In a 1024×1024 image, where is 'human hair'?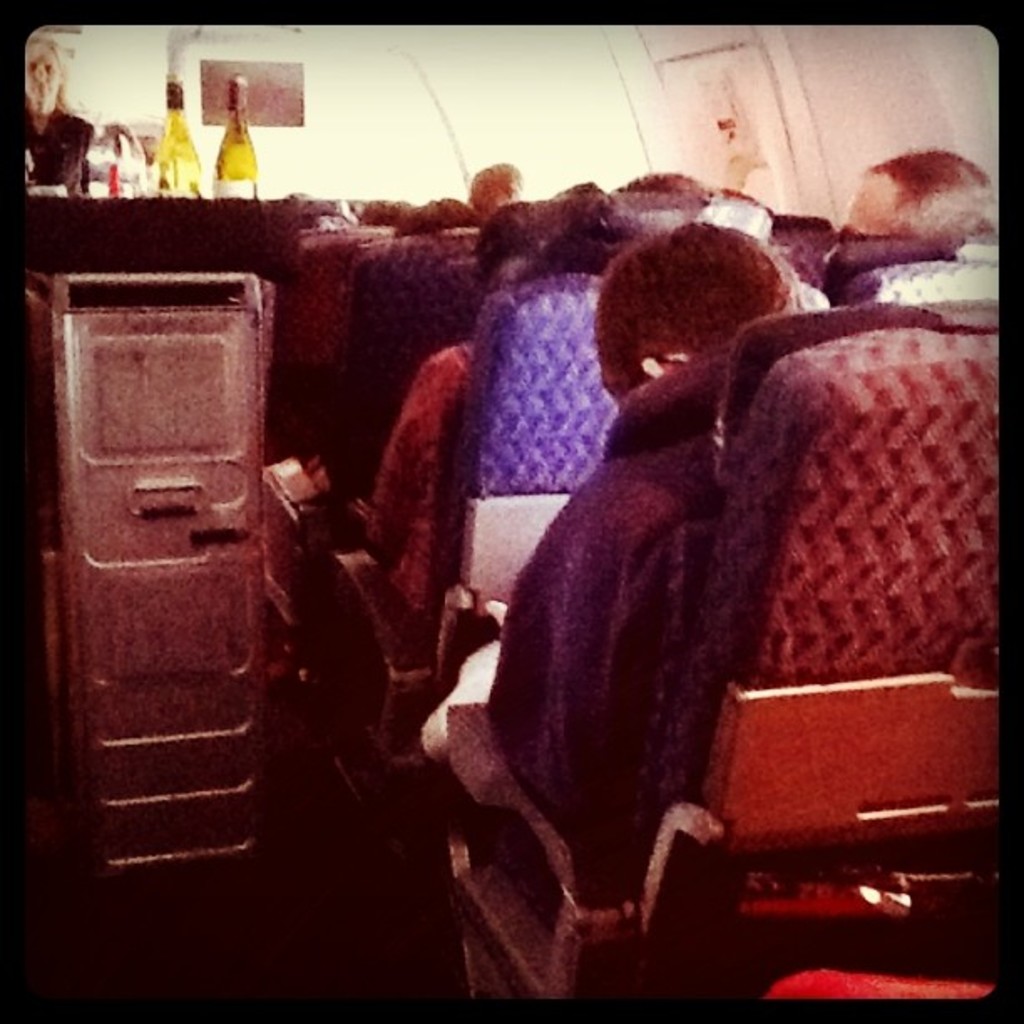
region(596, 221, 795, 397).
